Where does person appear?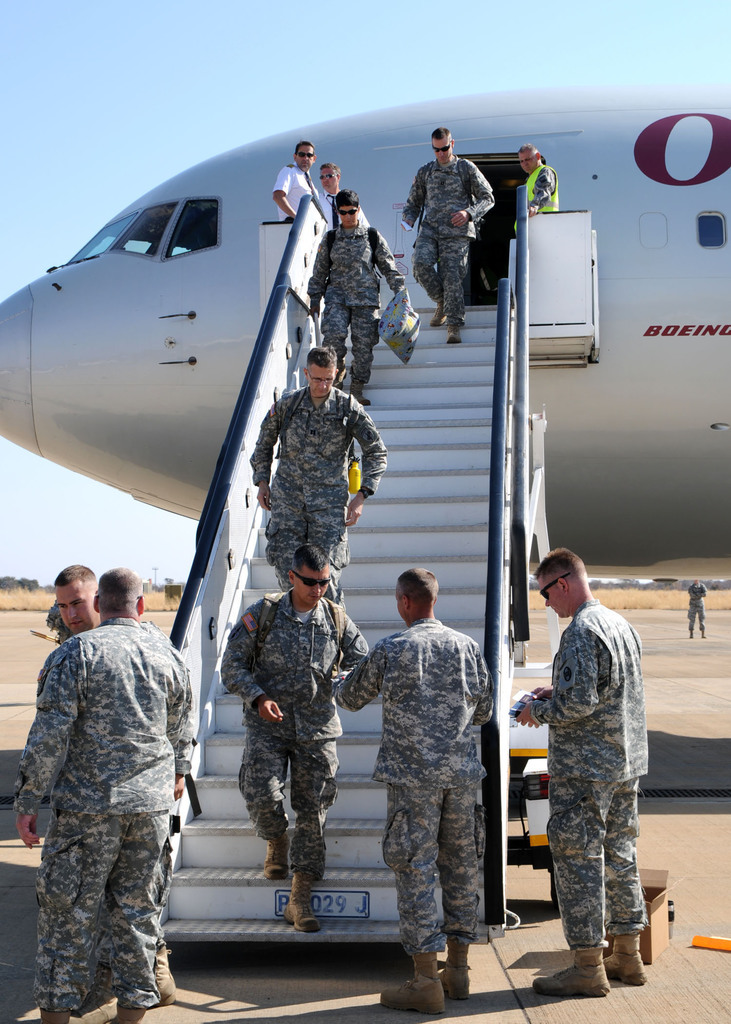
Appears at detection(319, 163, 370, 230).
